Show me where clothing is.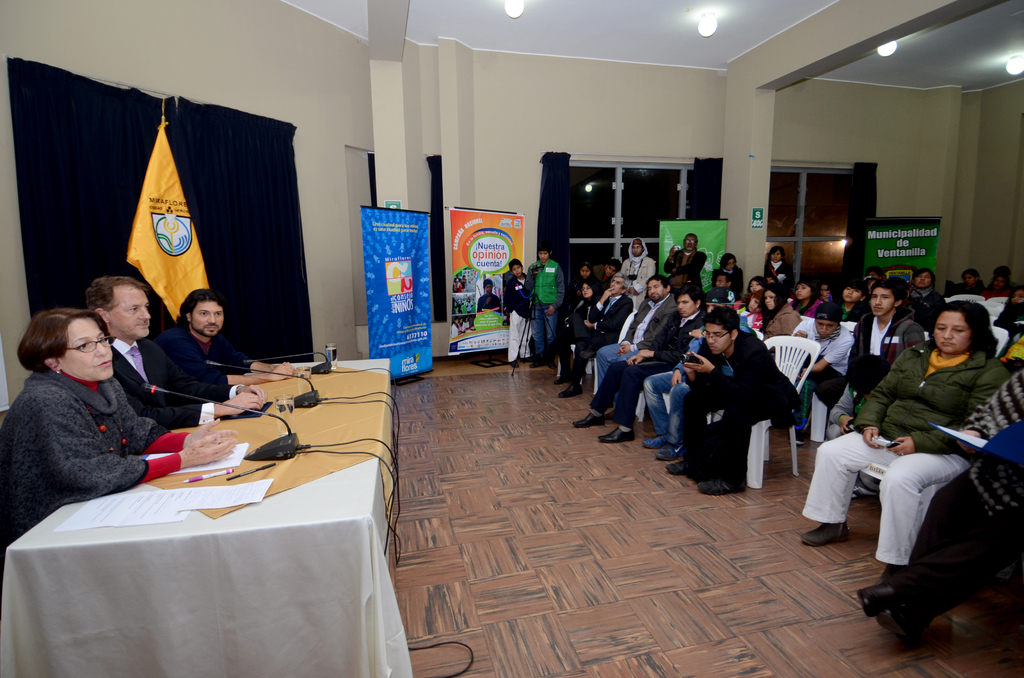
clothing is at x1=591 y1=303 x2=703 y2=415.
